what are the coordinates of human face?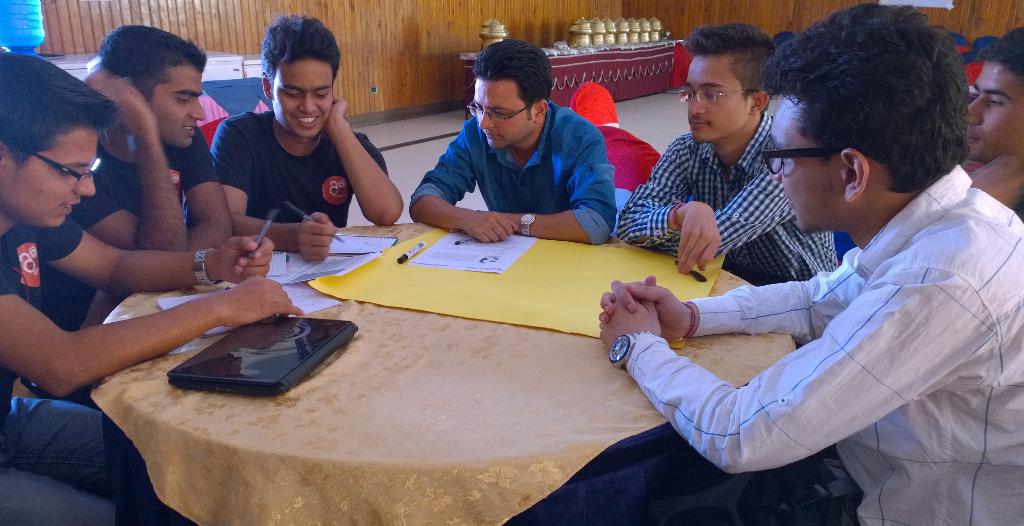
left=148, top=65, right=210, bottom=148.
